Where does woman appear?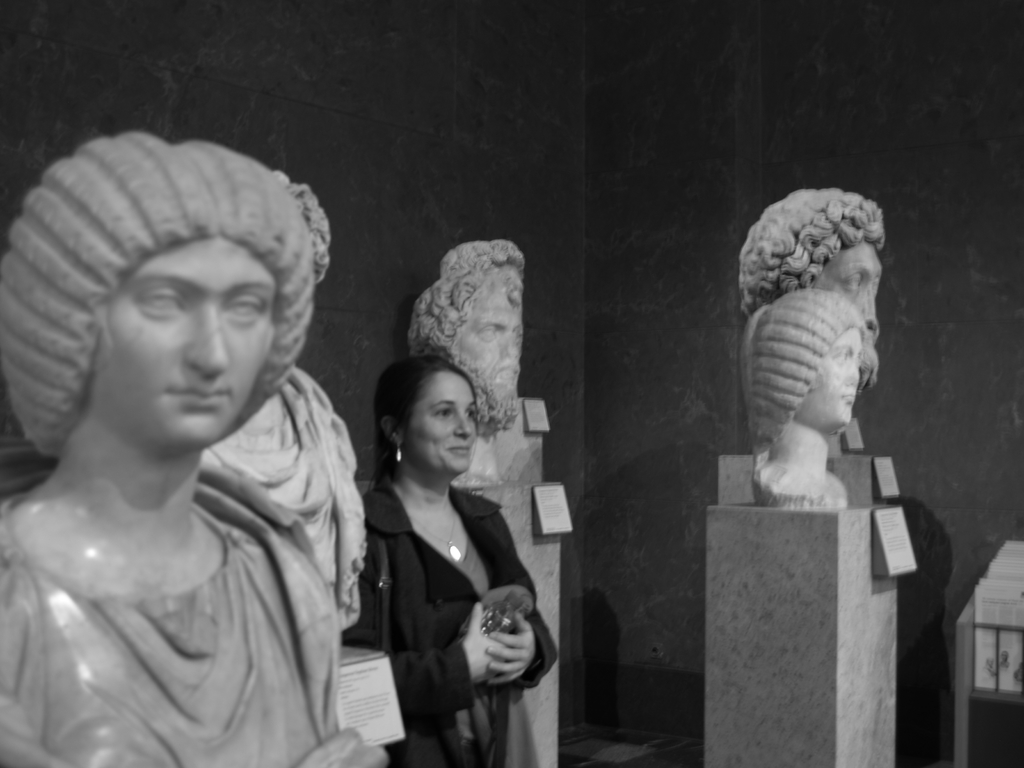
Appears at <box>737,292,863,507</box>.
